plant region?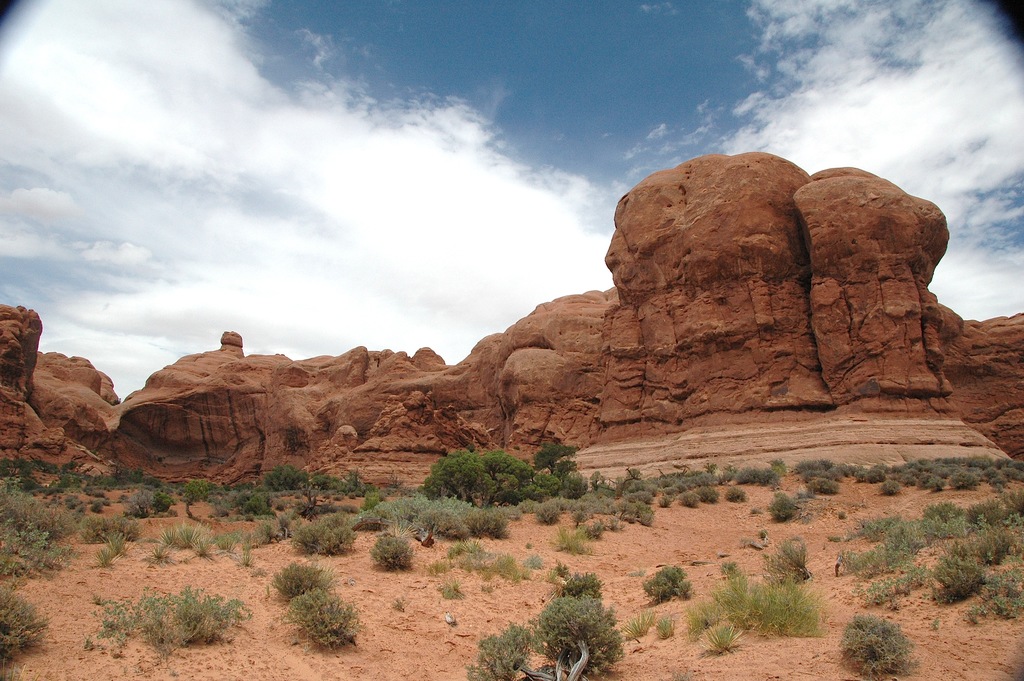
[x1=702, y1=485, x2=724, y2=502]
